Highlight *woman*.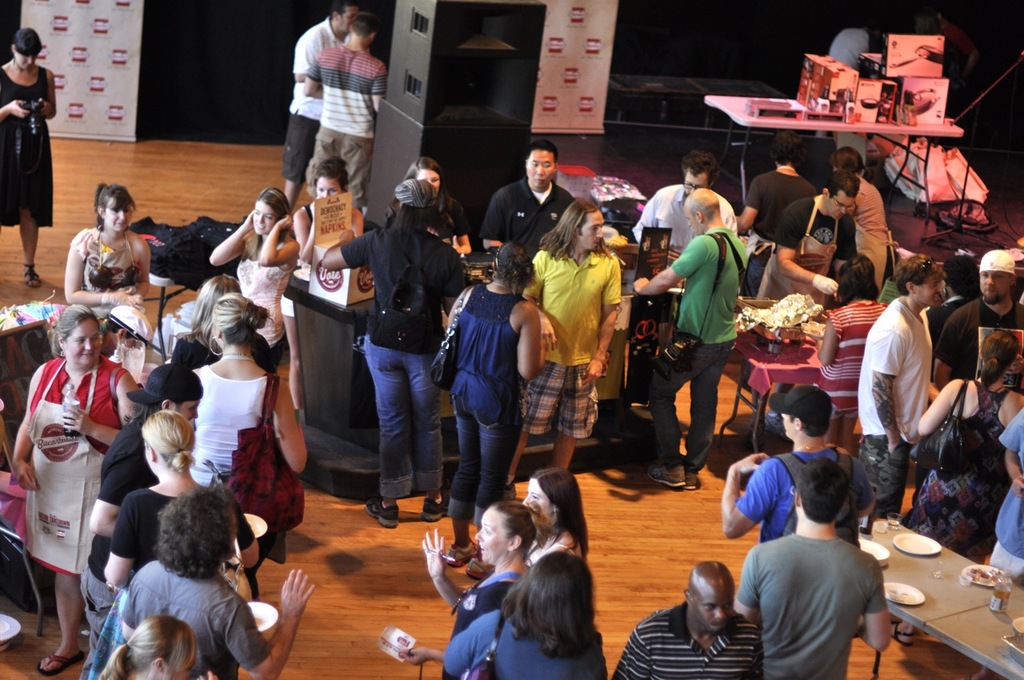
Highlighted region: x1=88 y1=487 x2=316 y2=679.
